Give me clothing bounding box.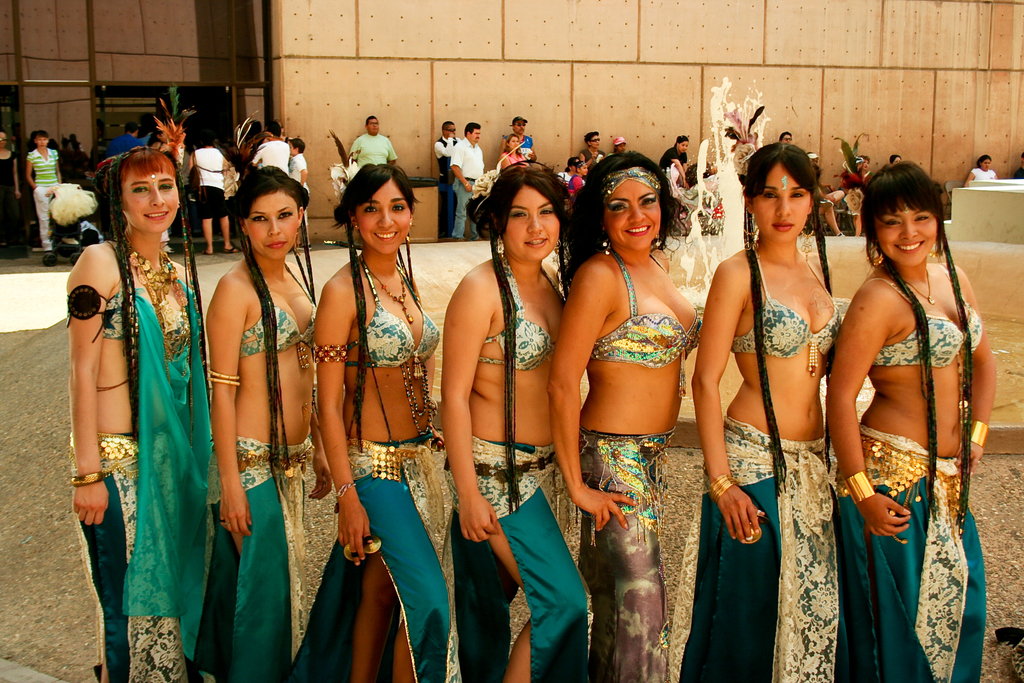
box(429, 133, 462, 236).
